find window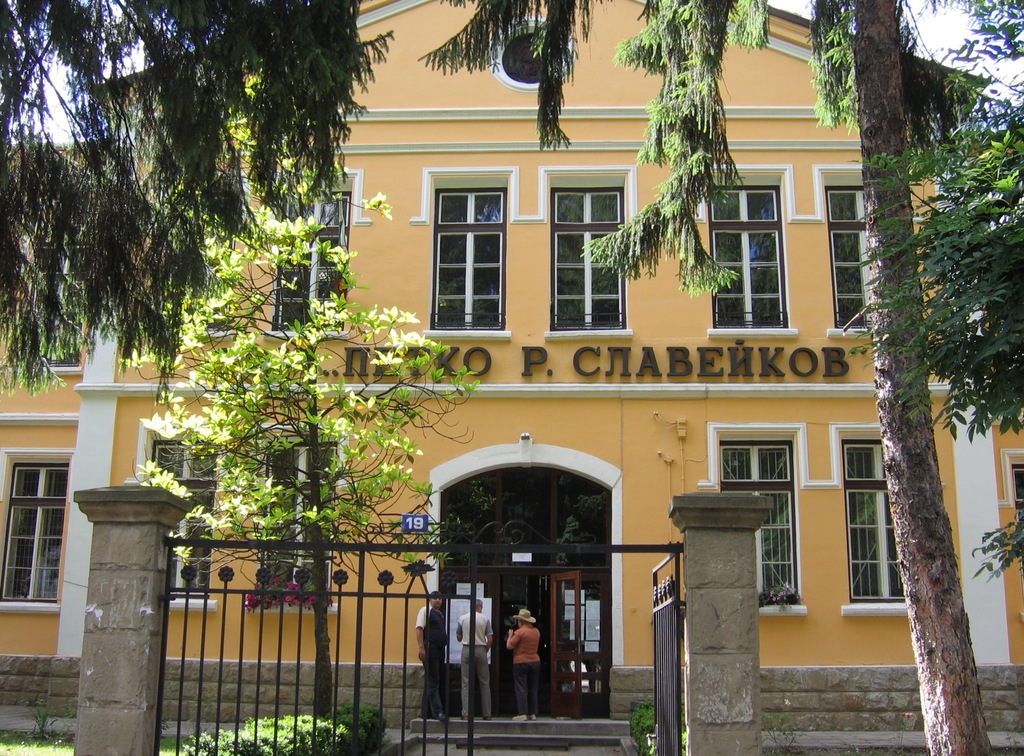
708, 186, 787, 330
